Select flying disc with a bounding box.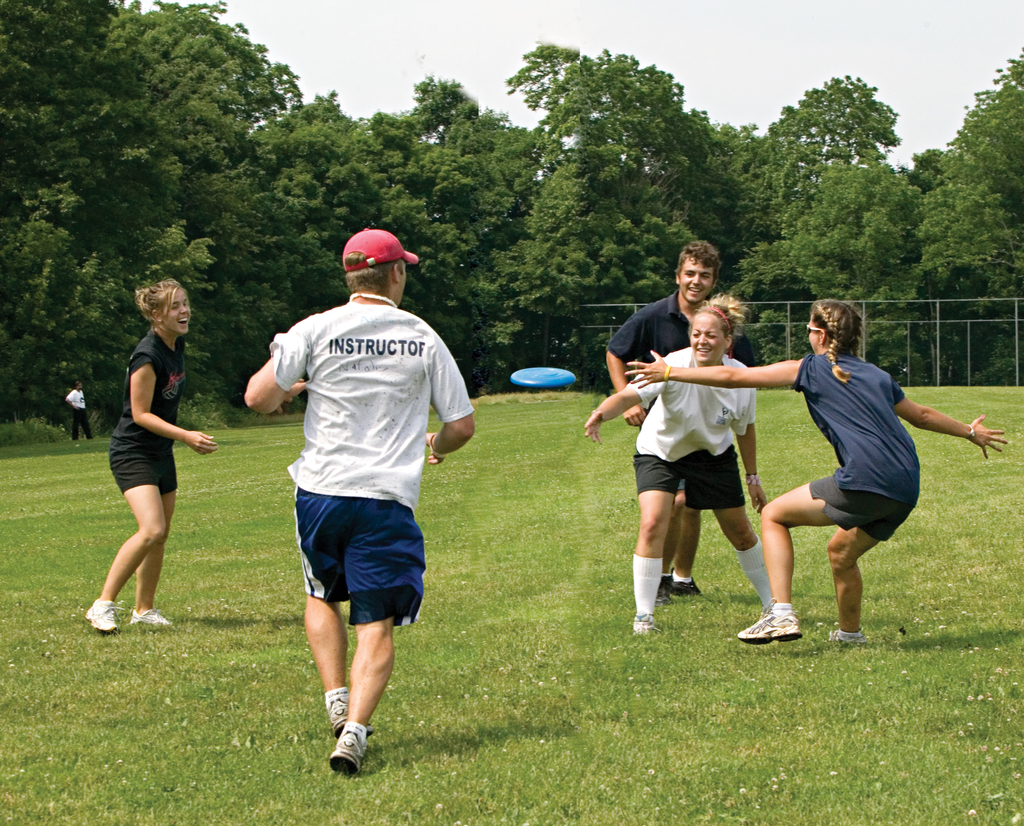
[left=511, top=368, right=577, bottom=388].
